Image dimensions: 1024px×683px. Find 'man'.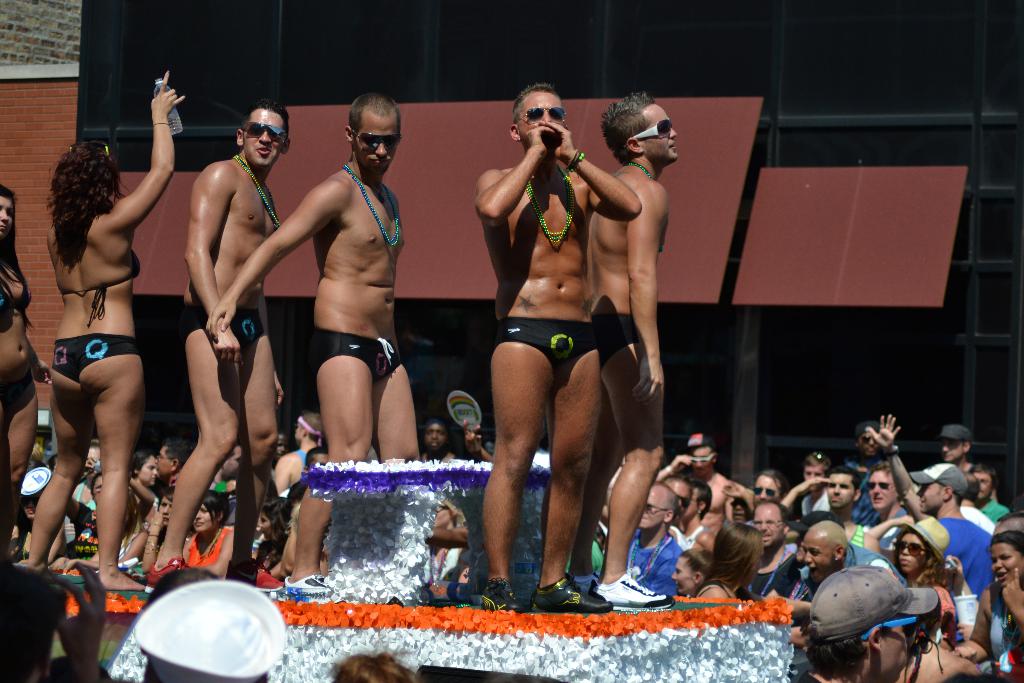
790,520,855,604.
